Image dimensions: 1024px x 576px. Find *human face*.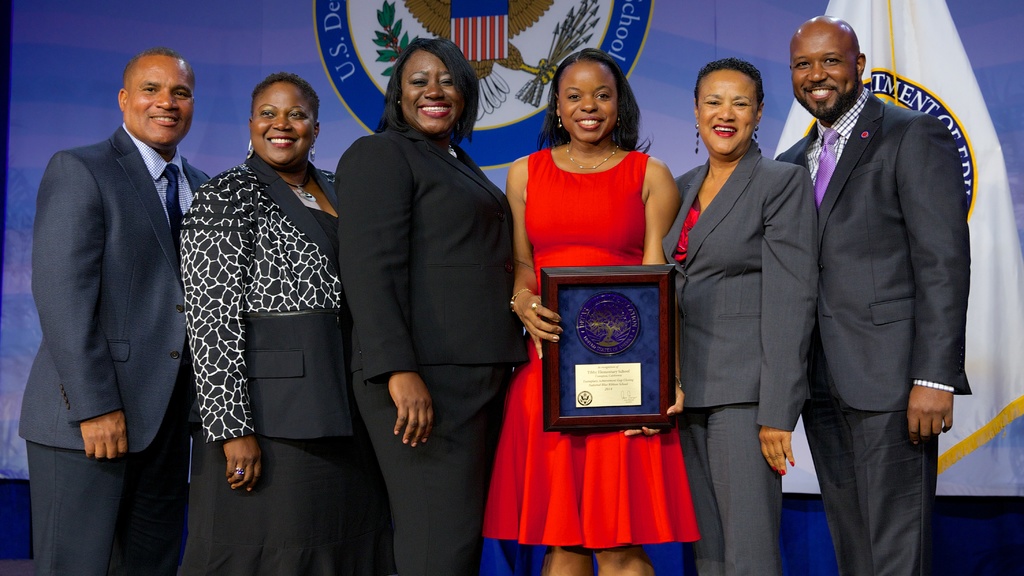
Rect(698, 71, 762, 154).
